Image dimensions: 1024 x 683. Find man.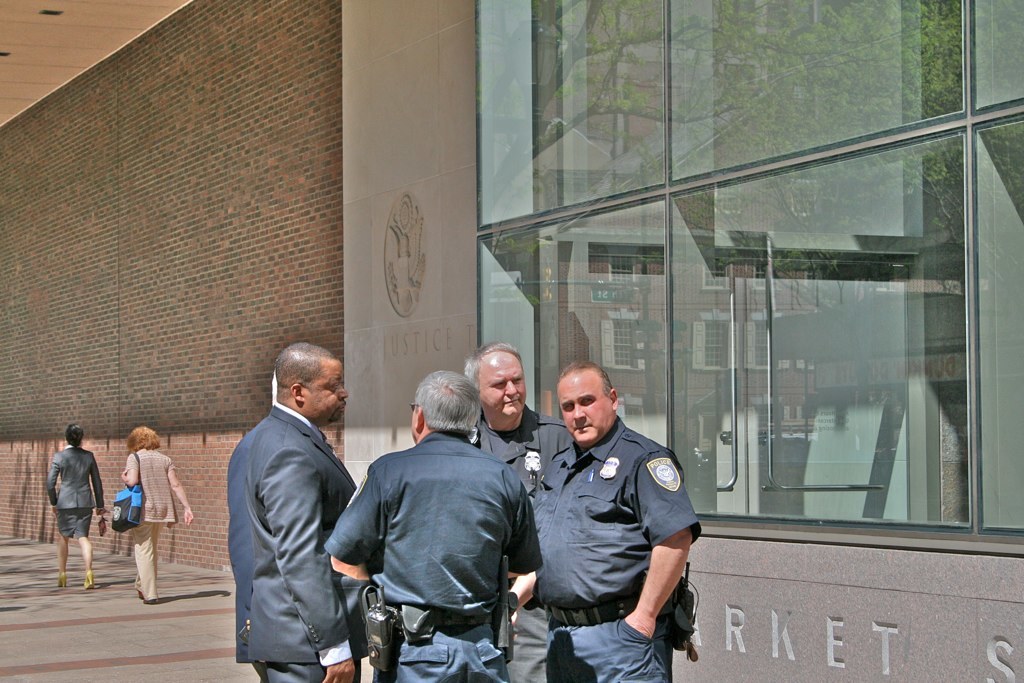
(319,366,554,682).
